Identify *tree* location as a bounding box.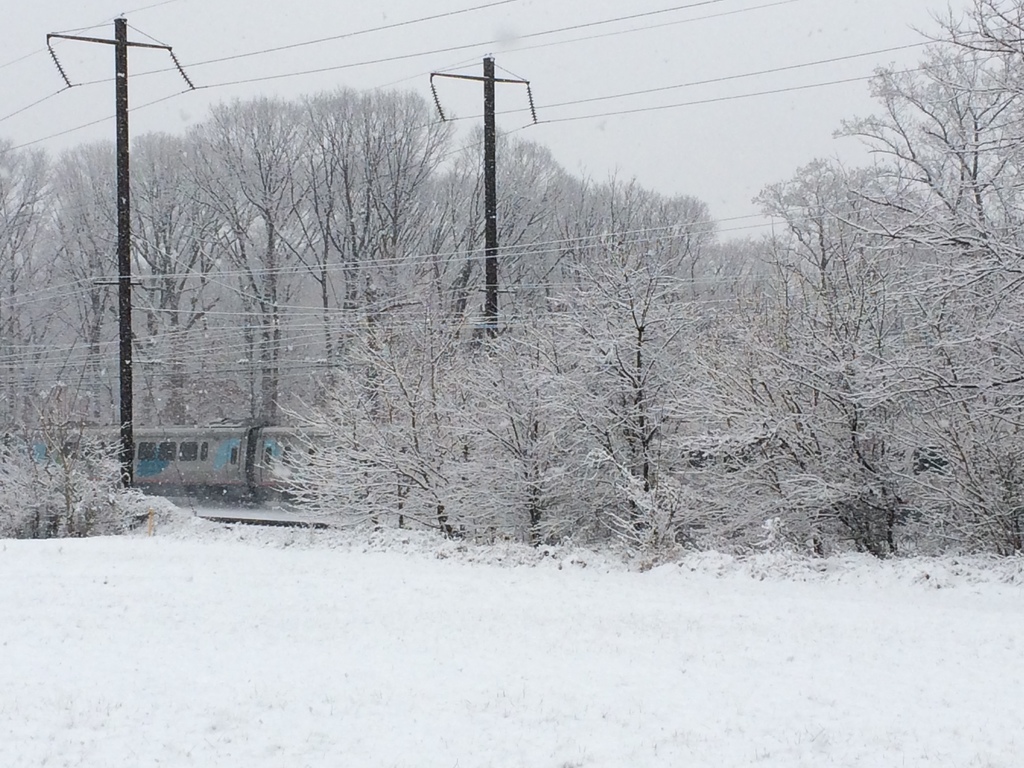
box=[660, 272, 848, 550].
